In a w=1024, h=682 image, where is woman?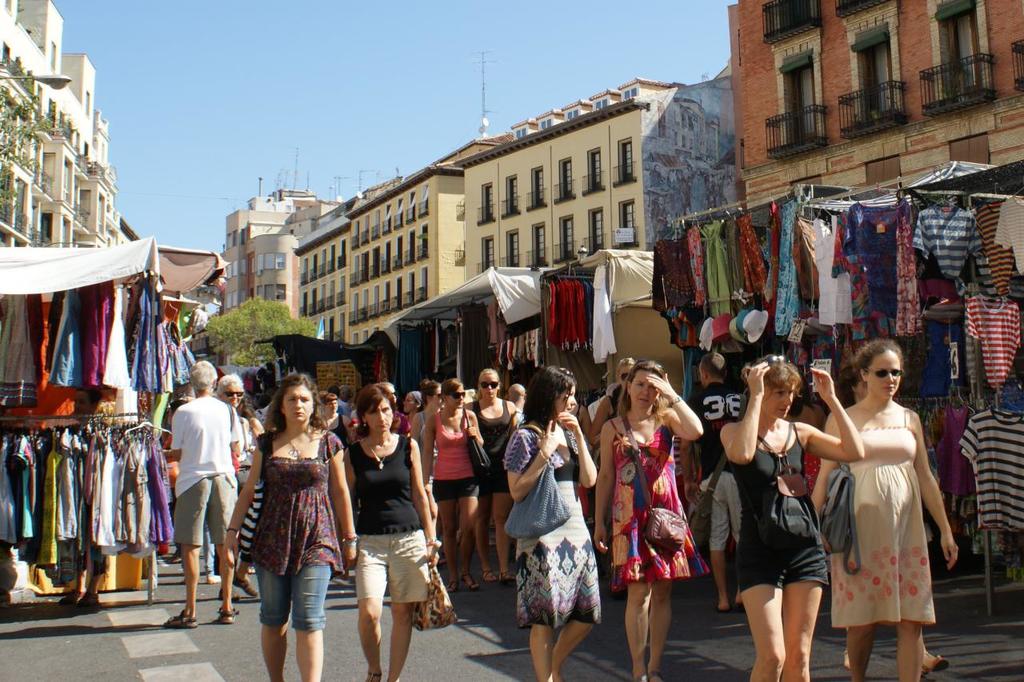
x1=466 y1=371 x2=518 y2=588.
